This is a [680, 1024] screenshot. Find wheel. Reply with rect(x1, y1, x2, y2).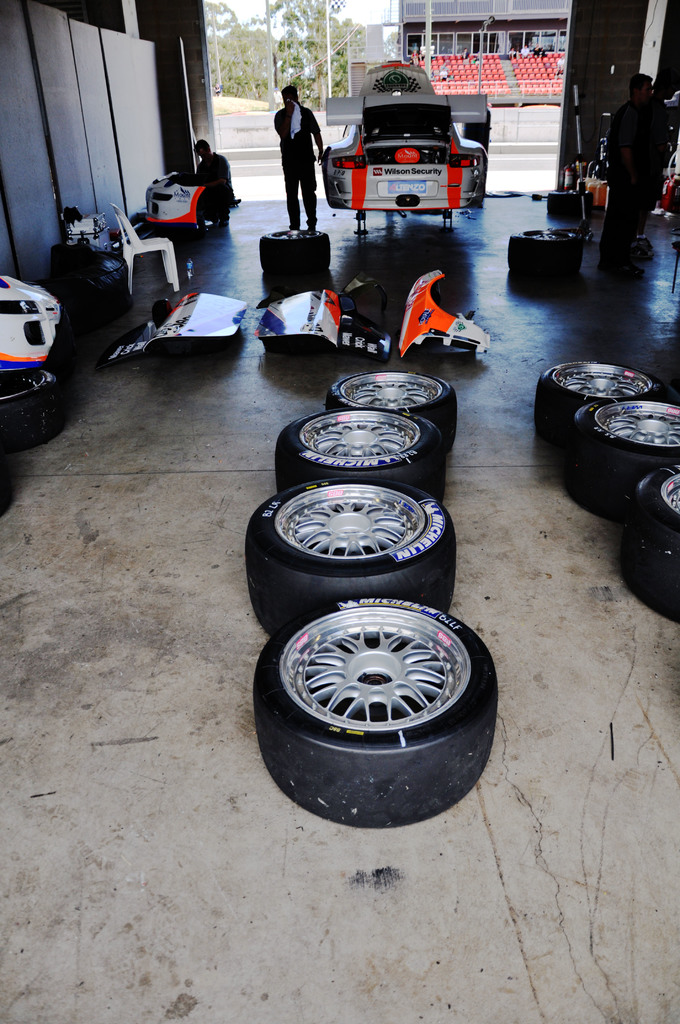
rect(327, 371, 457, 440).
